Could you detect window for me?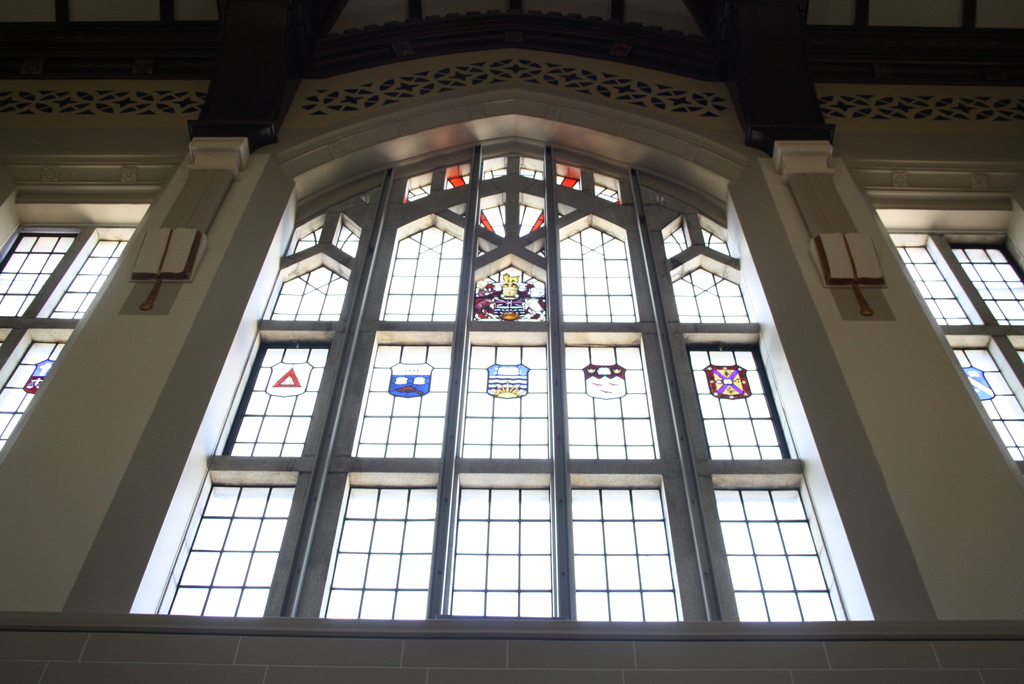
Detection result: bbox(868, 188, 1023, 468).
